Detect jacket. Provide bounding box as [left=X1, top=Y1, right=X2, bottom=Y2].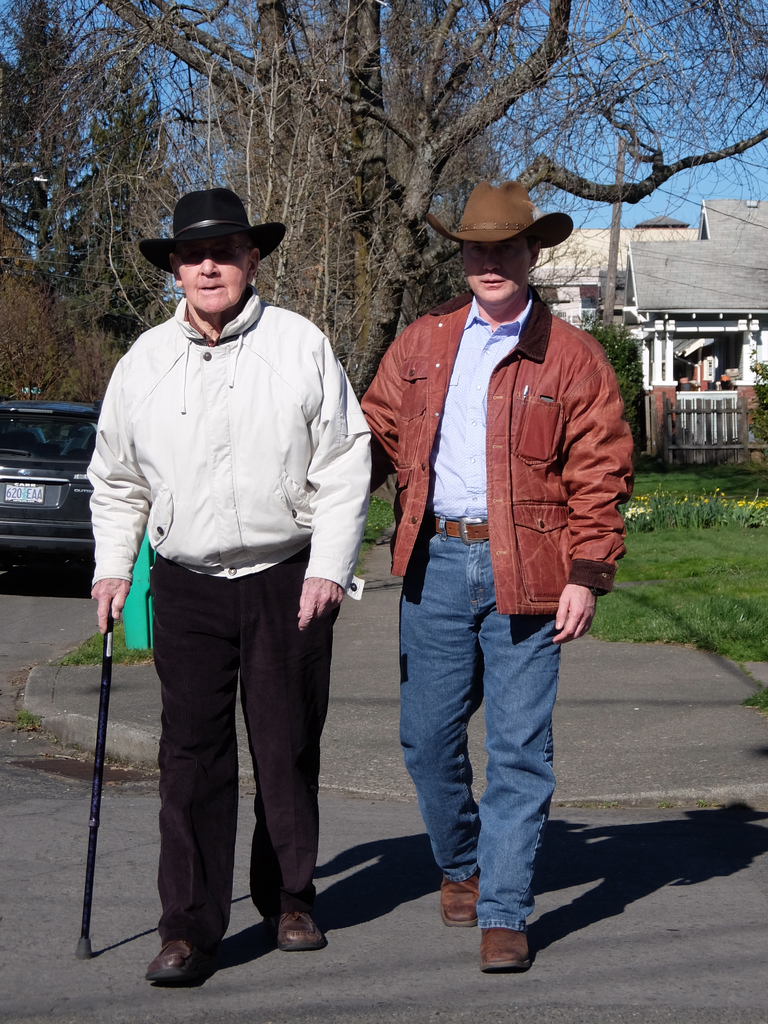
[left=369, top=233, right=634, bottom=626].
